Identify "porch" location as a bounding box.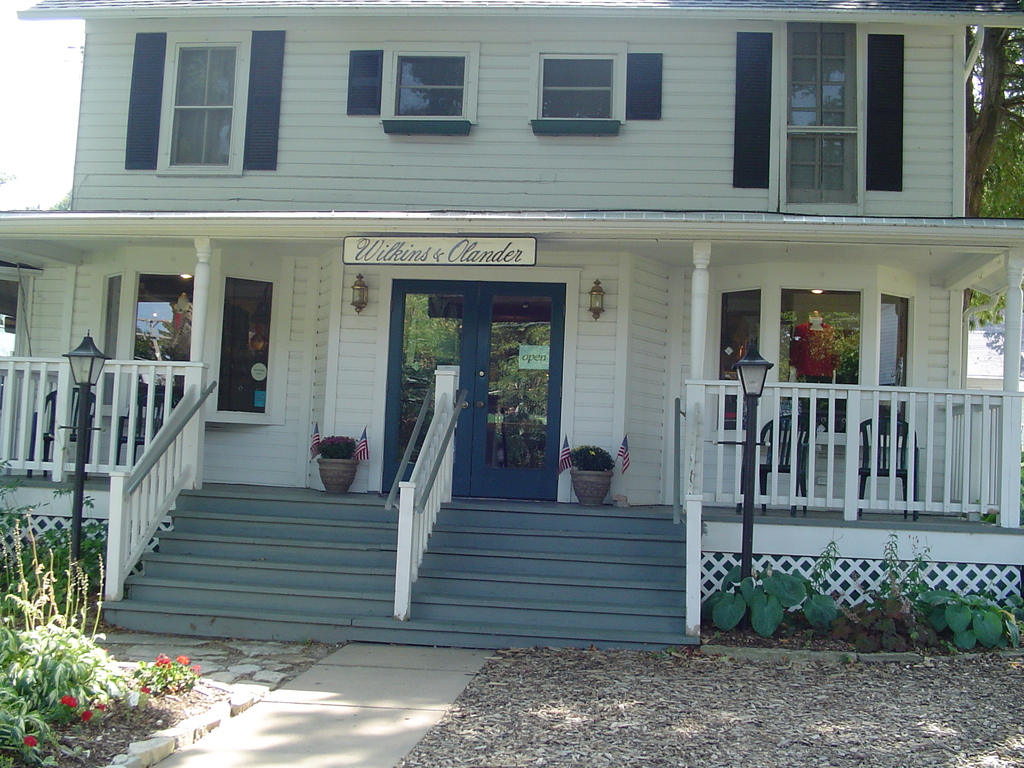
box(0, 355, 1023, 539).
